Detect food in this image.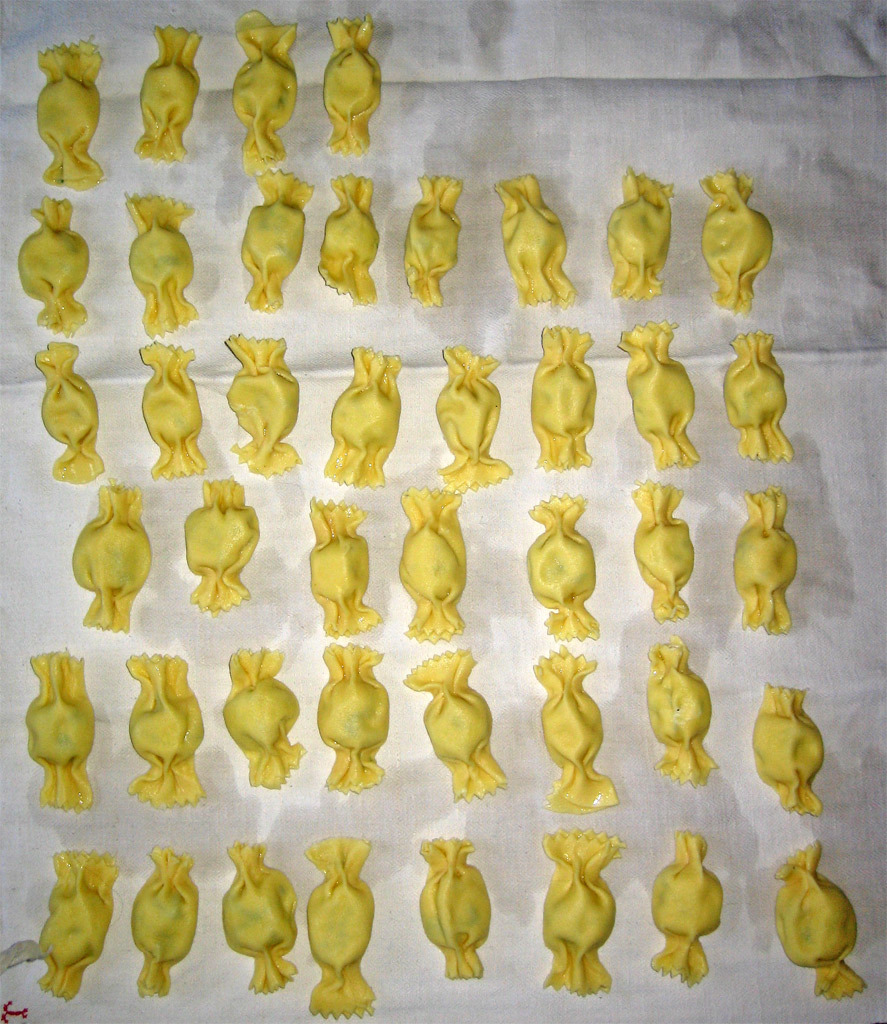
Detection: (left=395, top=485, right=466, bottom=647).
